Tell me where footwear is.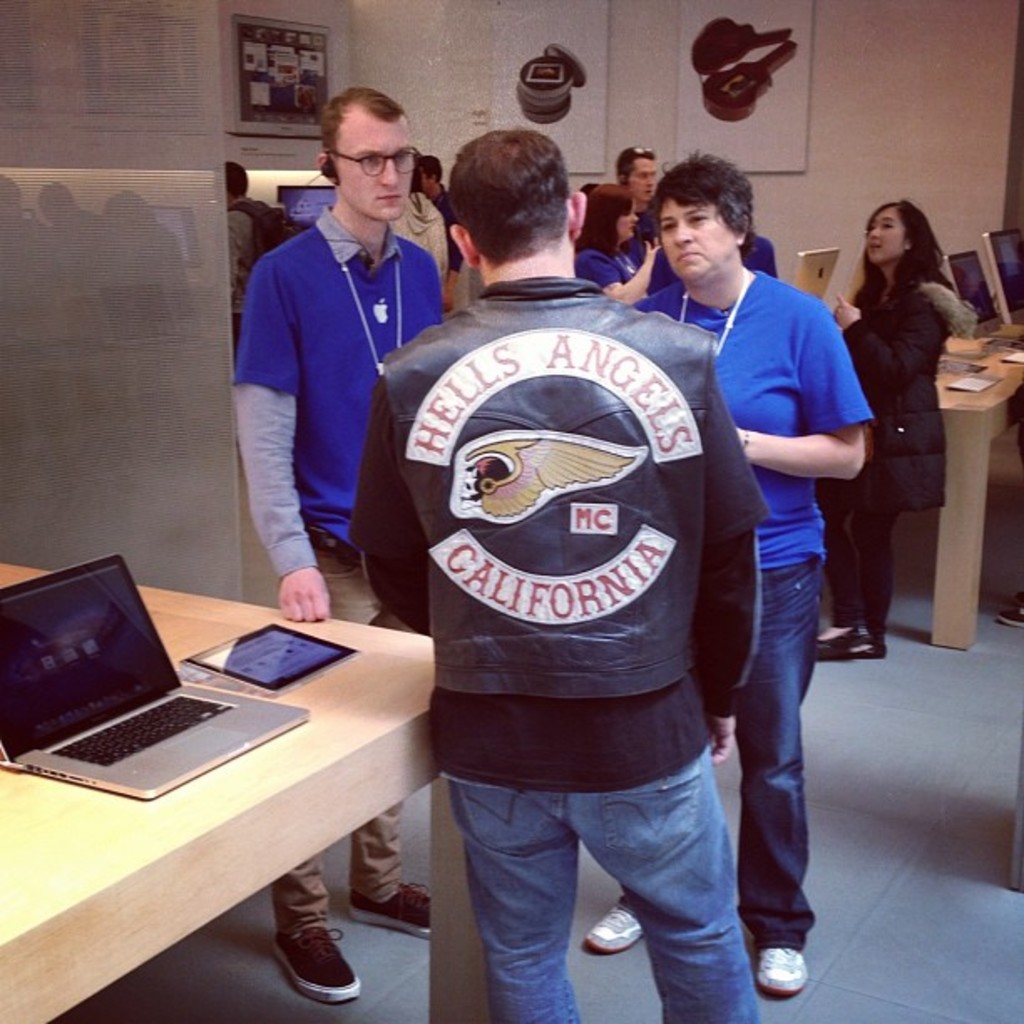
footwear is at 810/622/873/653.
